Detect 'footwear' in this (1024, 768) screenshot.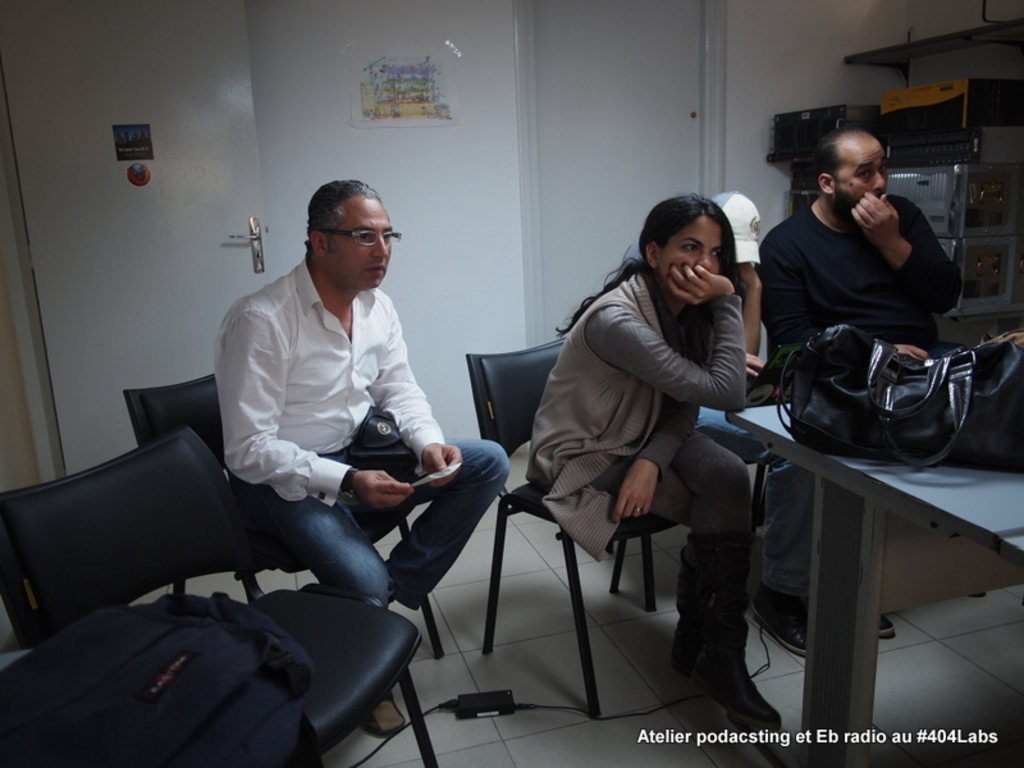
Detection: {"x1": 877, "y1": 611, "x2": 892, "y2": 645}.
